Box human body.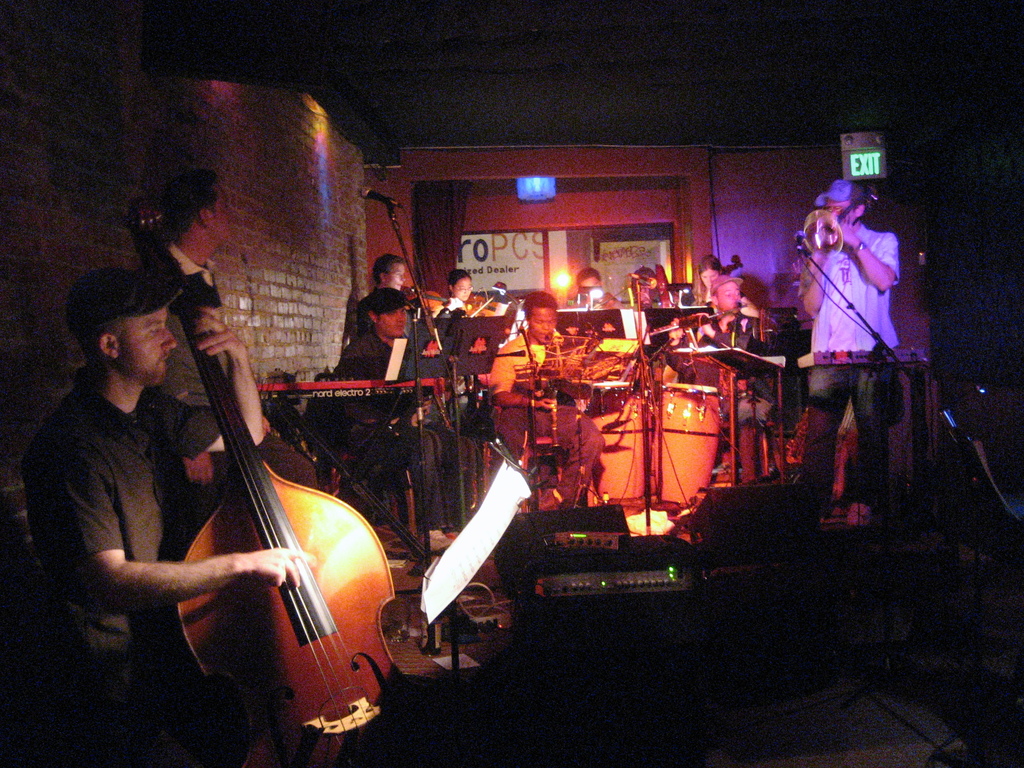
Rect(694, 252, 755, 317).
